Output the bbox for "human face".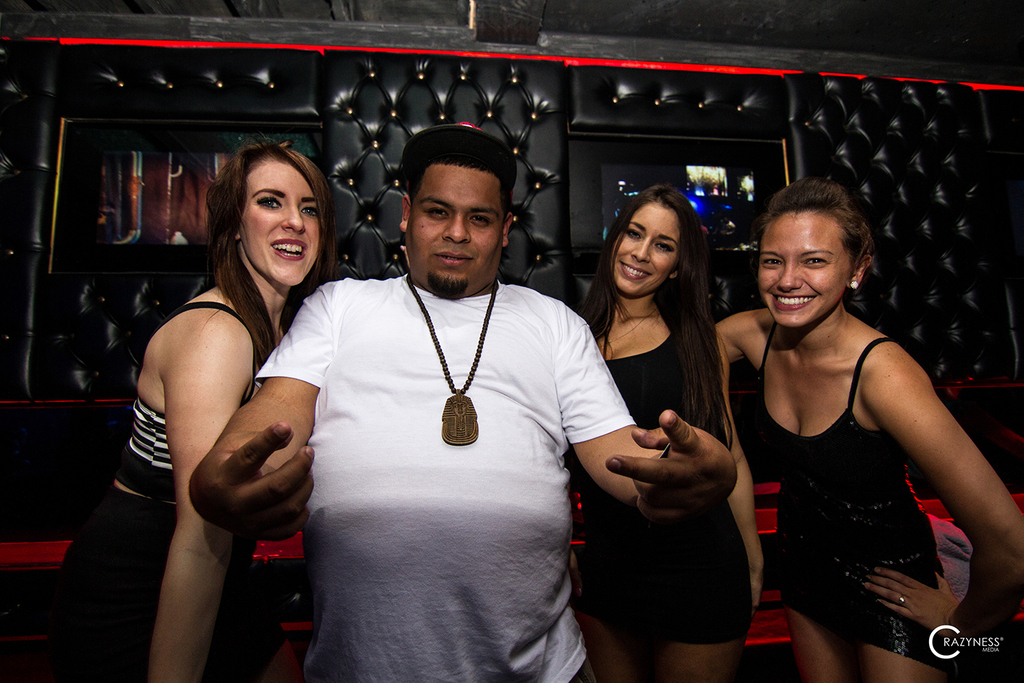
crop(612, 200, 677, 299).
